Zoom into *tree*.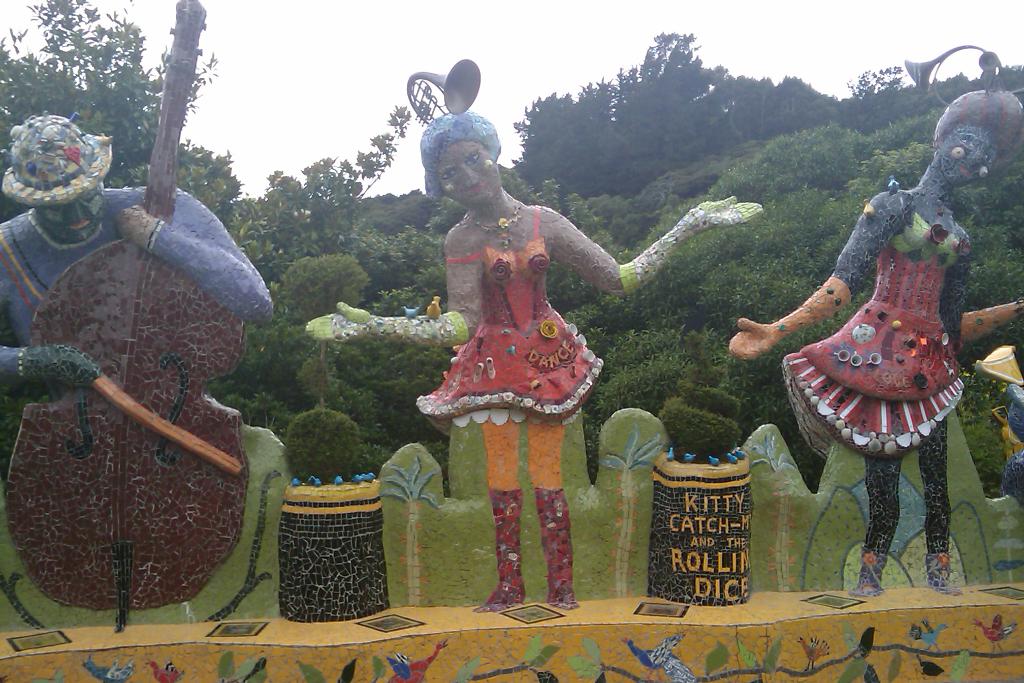
Zoom target: 516, 24, 820, 201.
